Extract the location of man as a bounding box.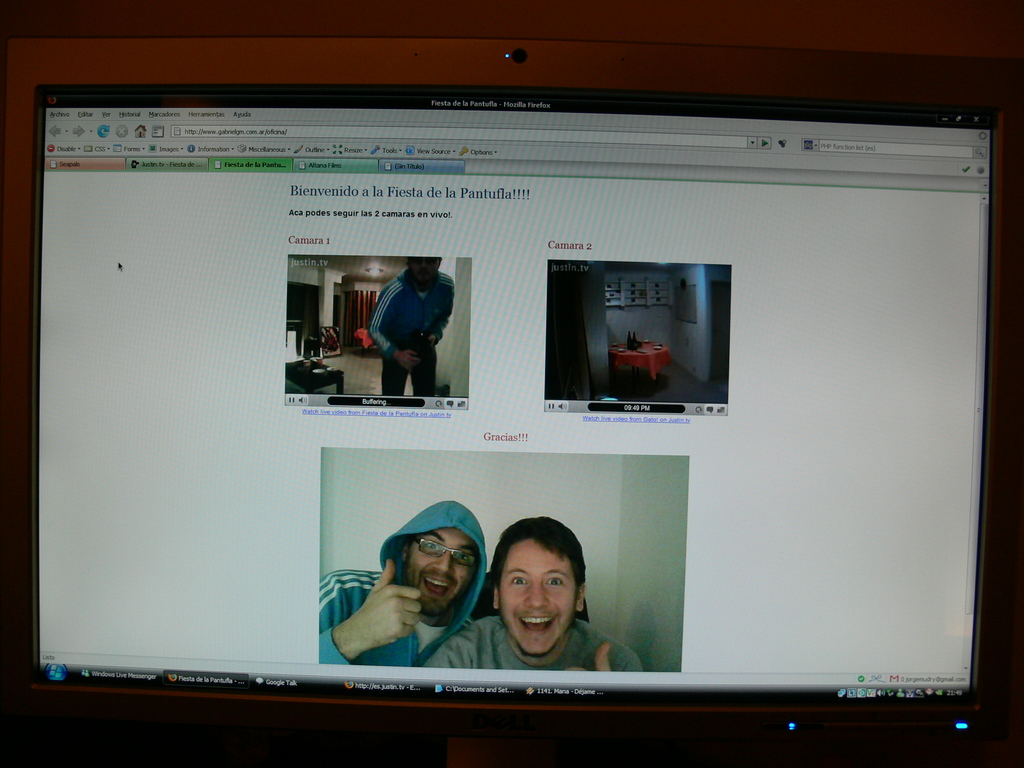
crop(367, 260, 463, 402).
